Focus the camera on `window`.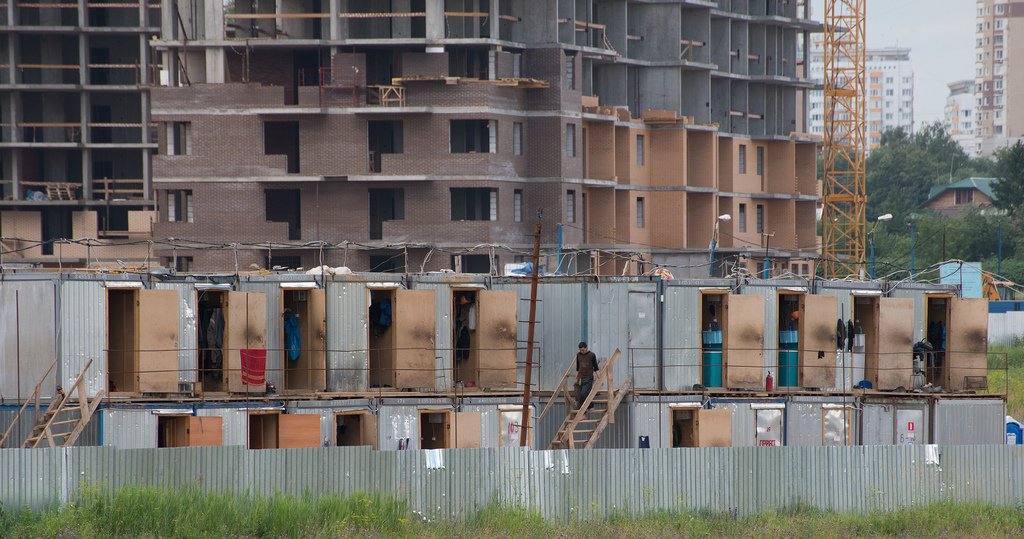
Focus region: Rect(511, 189, 527, 222).
